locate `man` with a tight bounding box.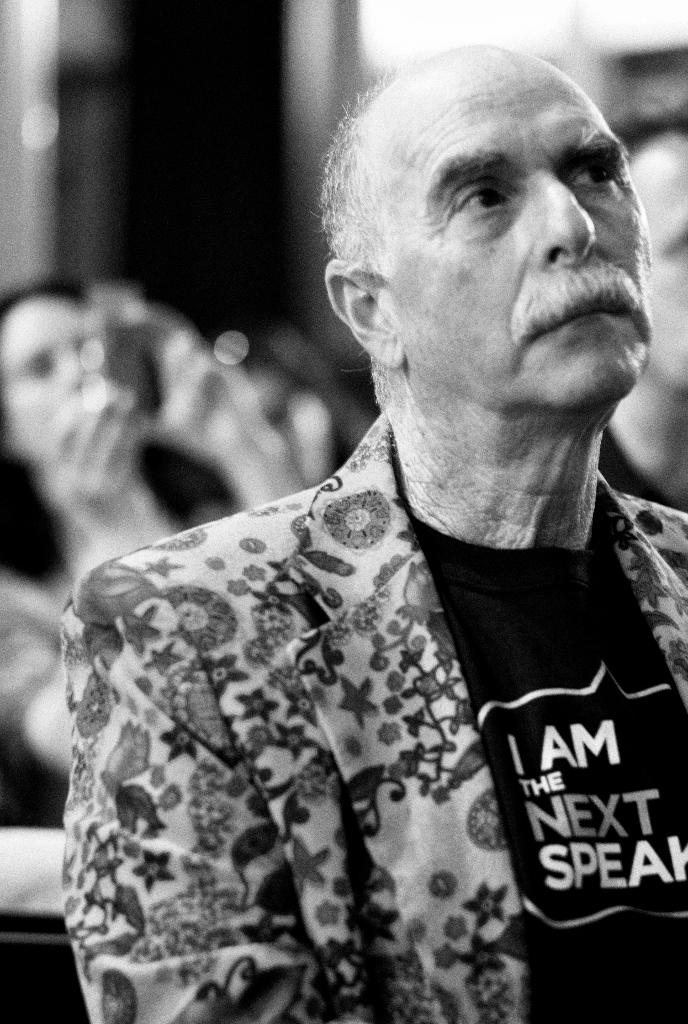
box(66, 39, 687, 1023).
